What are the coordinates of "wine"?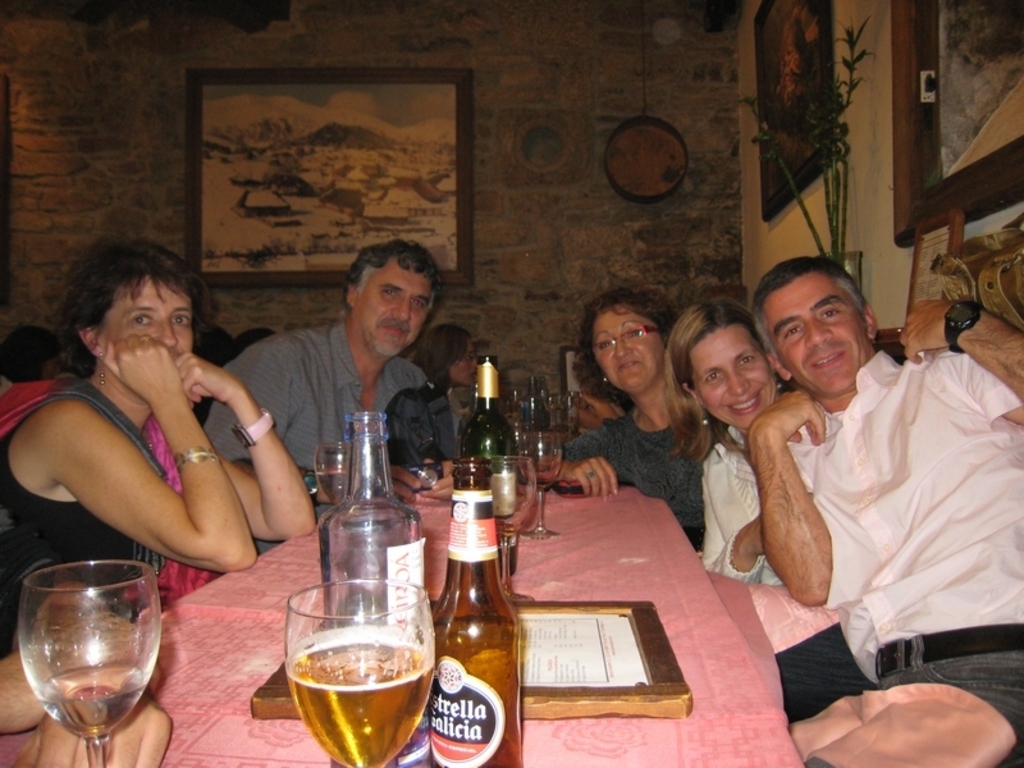
crop(430, 465, 509, 767).
